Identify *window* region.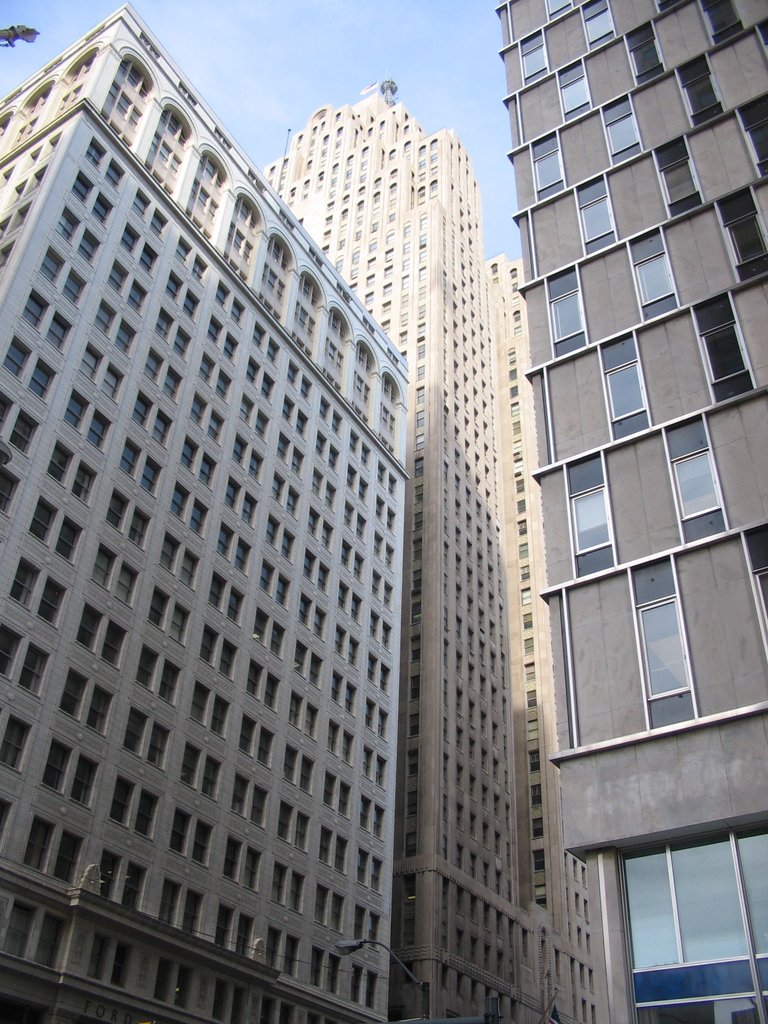
Region: region(343, 500, 357, 533).
